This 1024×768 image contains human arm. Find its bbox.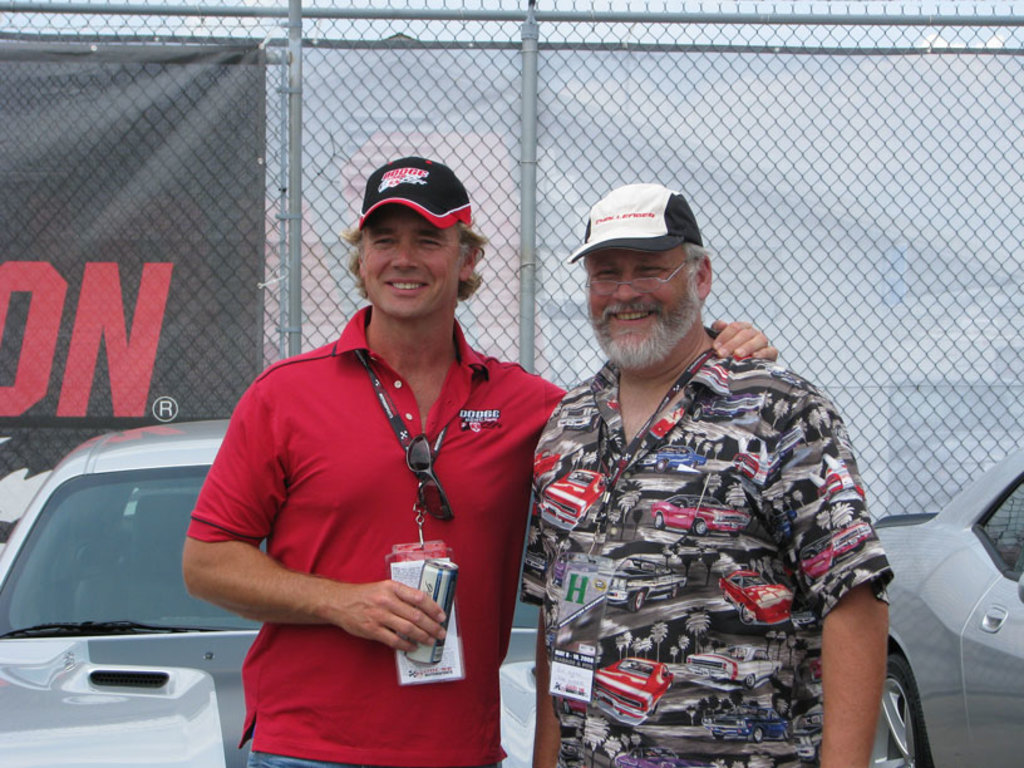
[x1=182, y1=375, x2=448, y2=653].
